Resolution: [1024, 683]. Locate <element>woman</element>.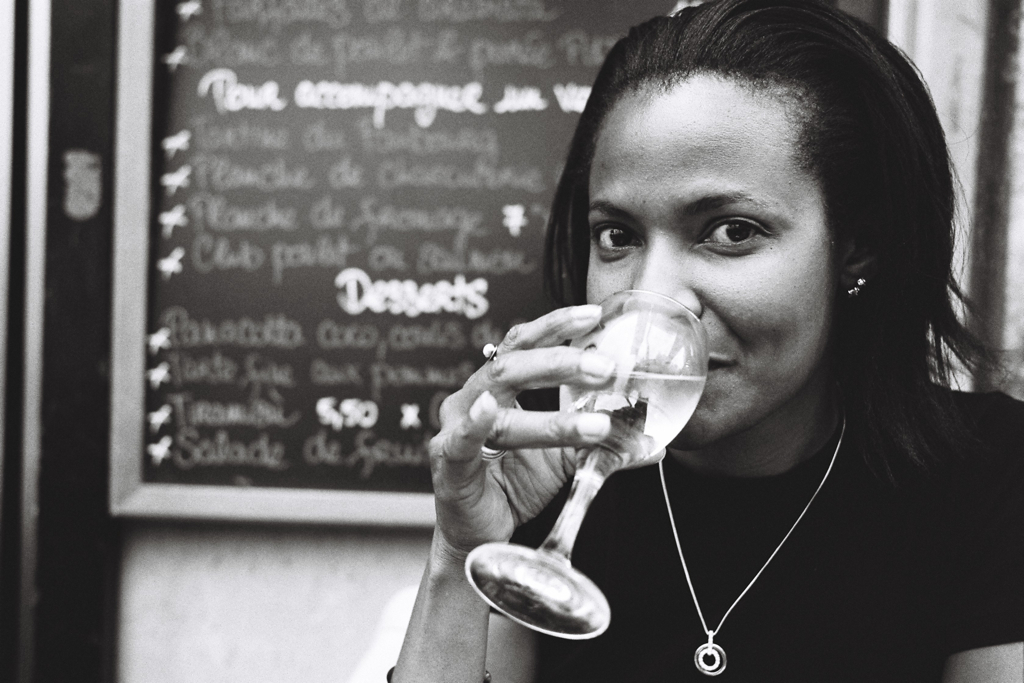
detection(413, 5, 999, 676).
